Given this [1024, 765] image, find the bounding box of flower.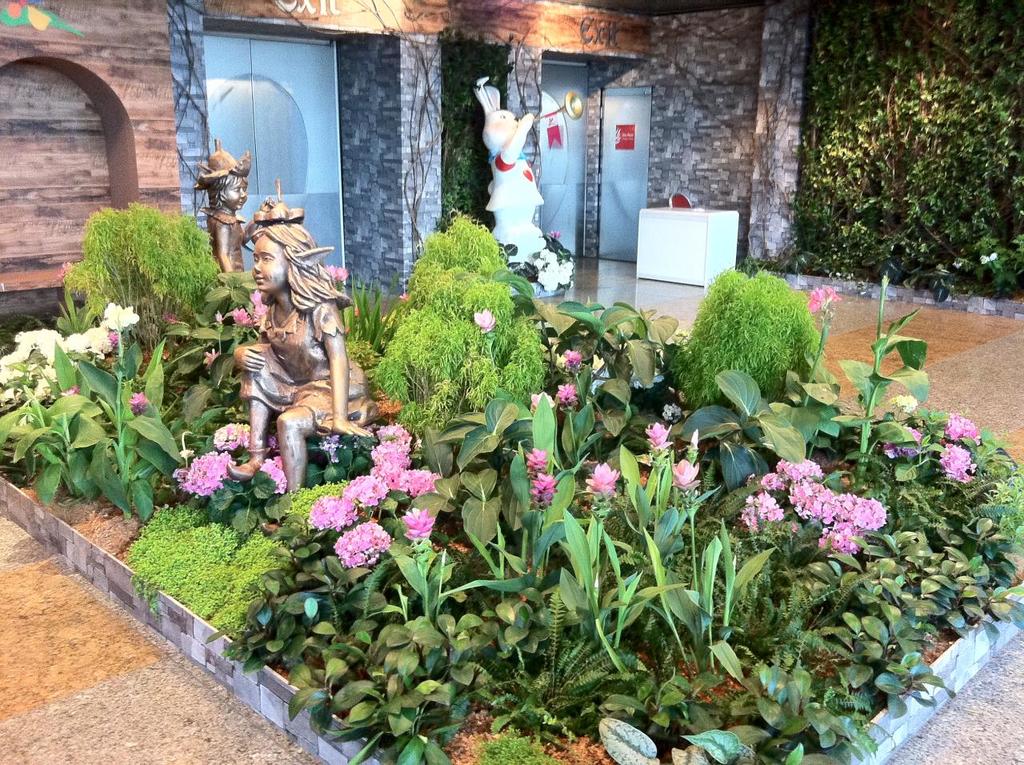
detection(53, 261, 72, 282).
